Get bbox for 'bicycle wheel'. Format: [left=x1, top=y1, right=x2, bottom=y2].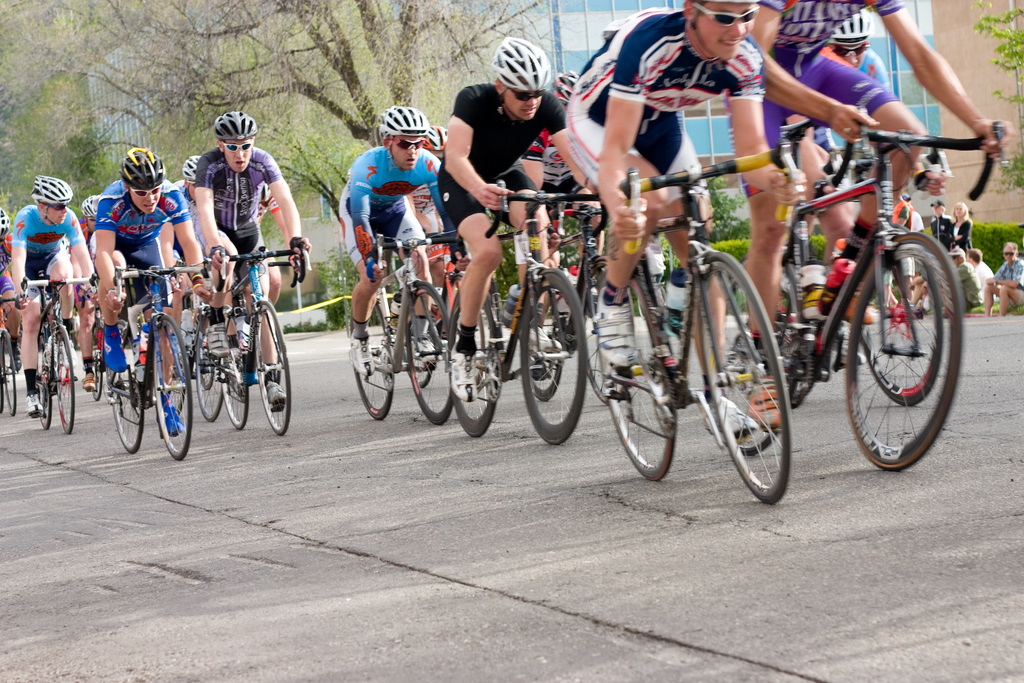
[left=688, top=251, right=793, bottom=508].
